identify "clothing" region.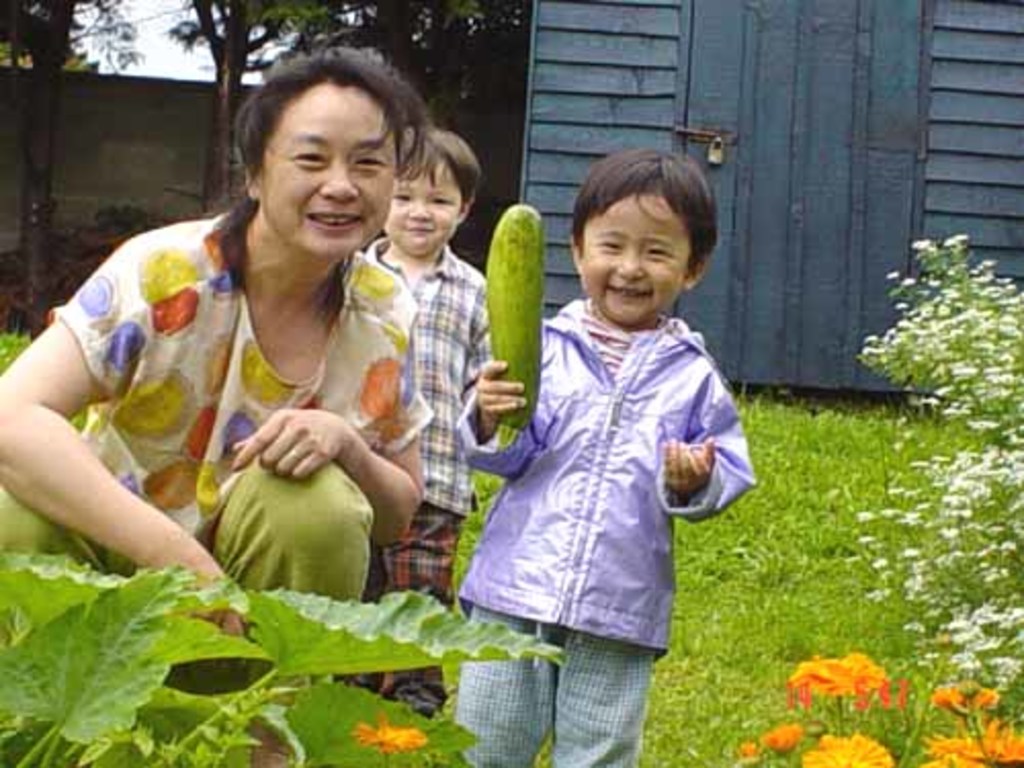
Region: {"left": 365, "top": 244, "right": 494, "bottom": 700}.
